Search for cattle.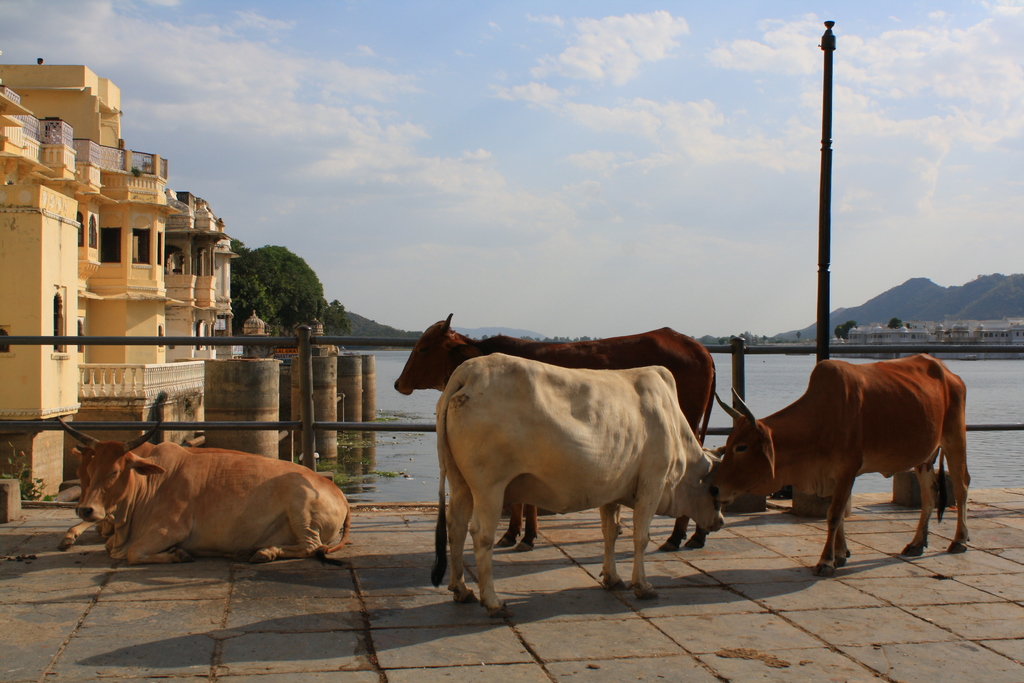
Found at locate(385, 308, 719, 550).
